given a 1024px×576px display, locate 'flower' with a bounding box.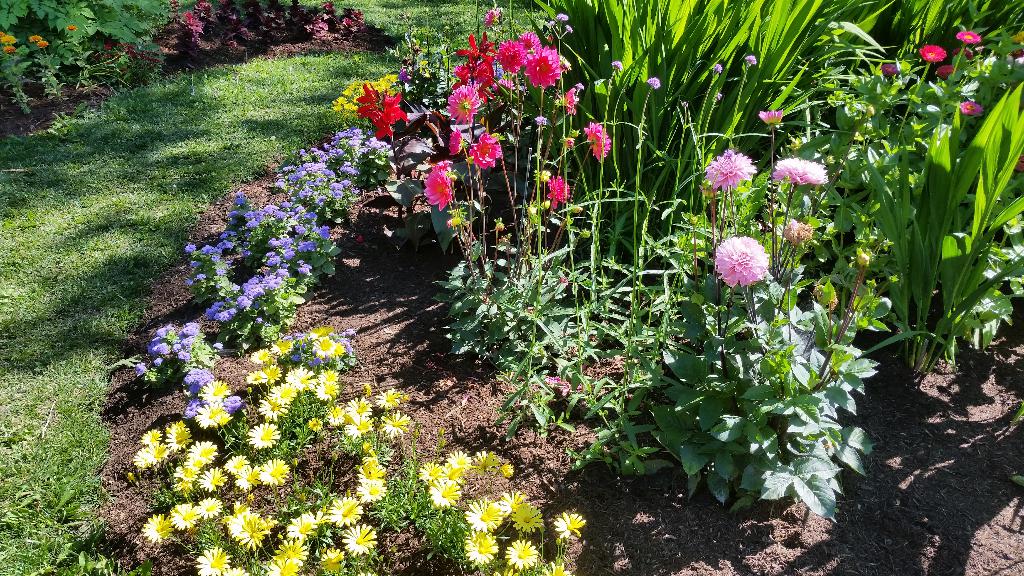
Located: [0,37,16,56].
